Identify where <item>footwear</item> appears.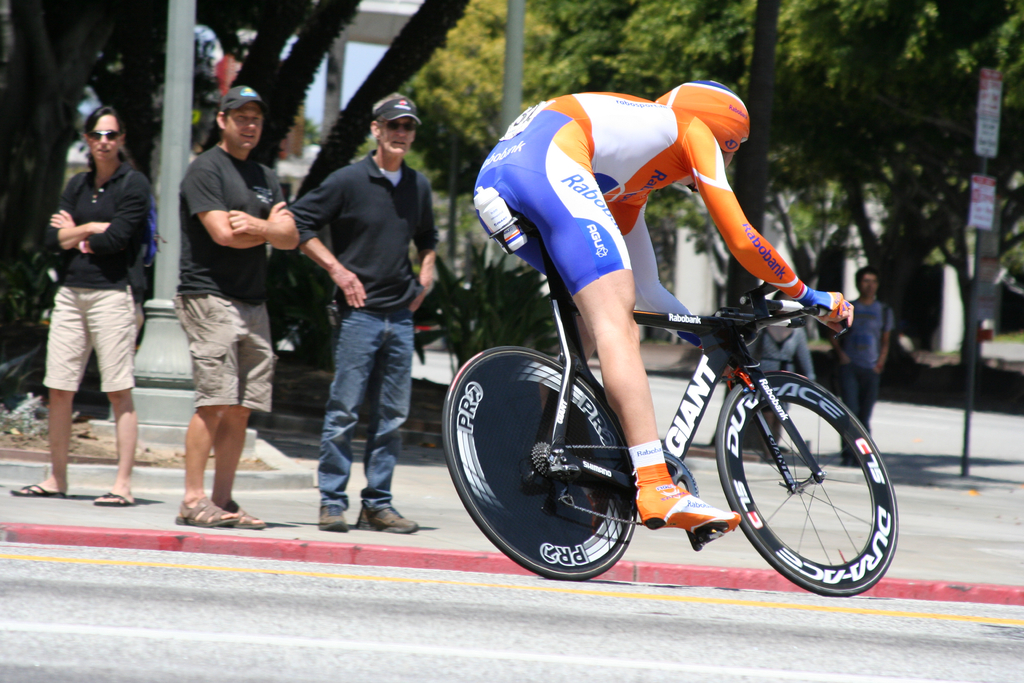
Appears at 319/504/347/537.
